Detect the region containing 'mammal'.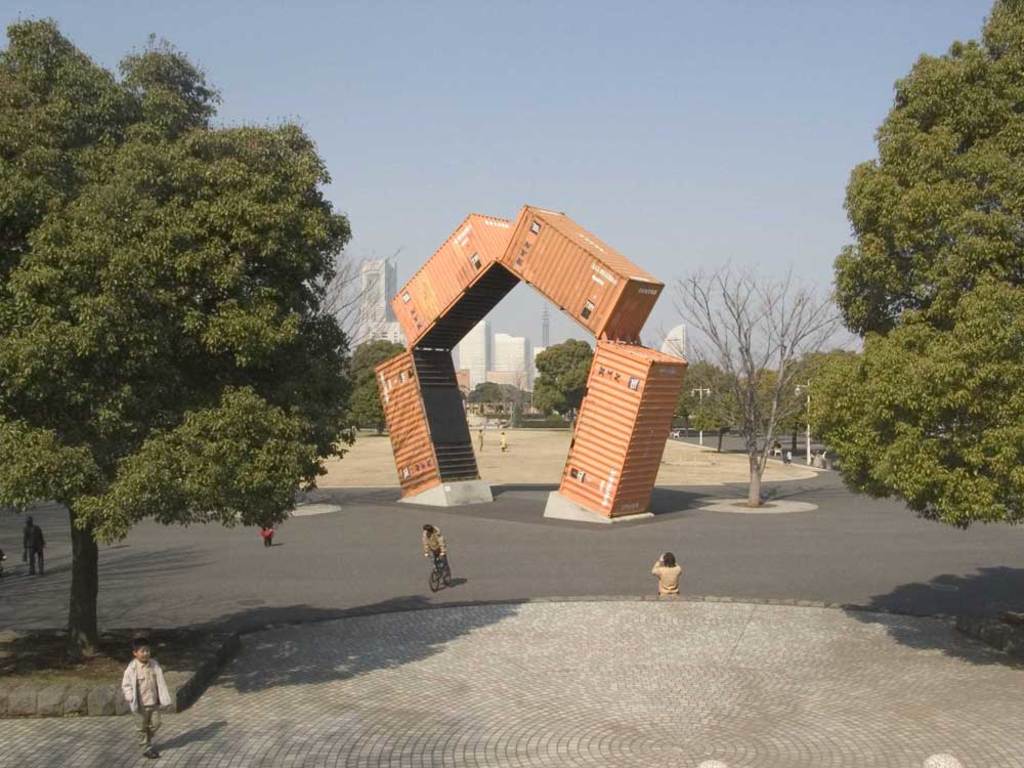
651,552,682,594.
